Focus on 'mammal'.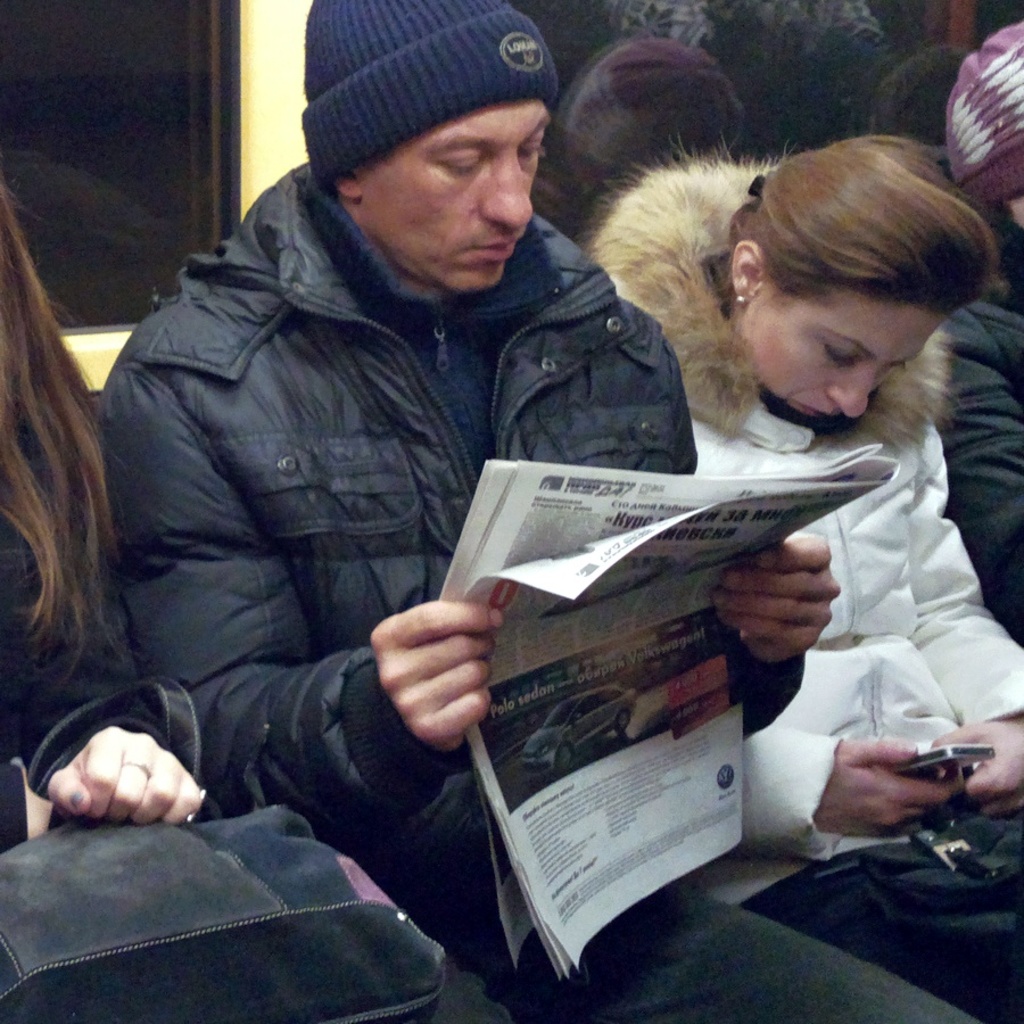
Focused at select_region(577, 0, 903, 163).
